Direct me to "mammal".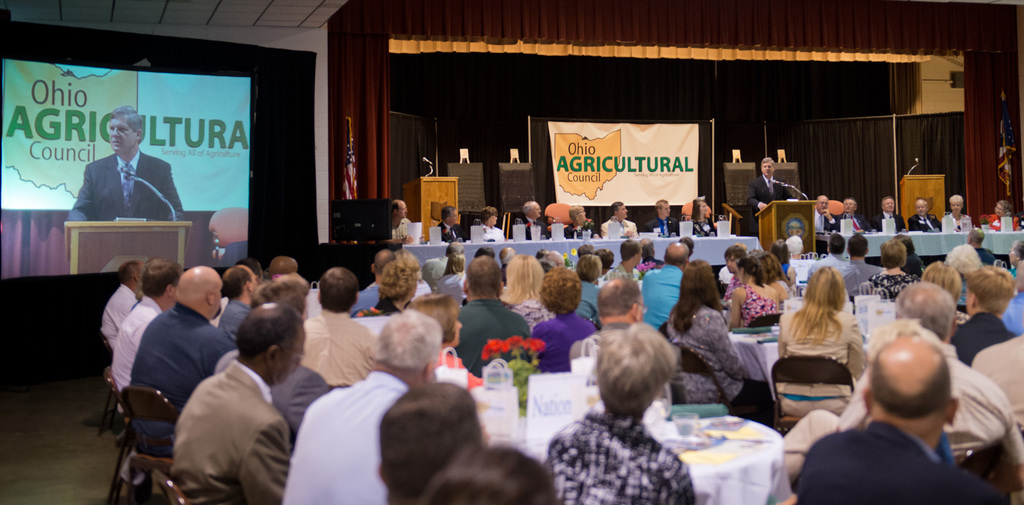
Direction: <box>511,199,547,237</box>.
